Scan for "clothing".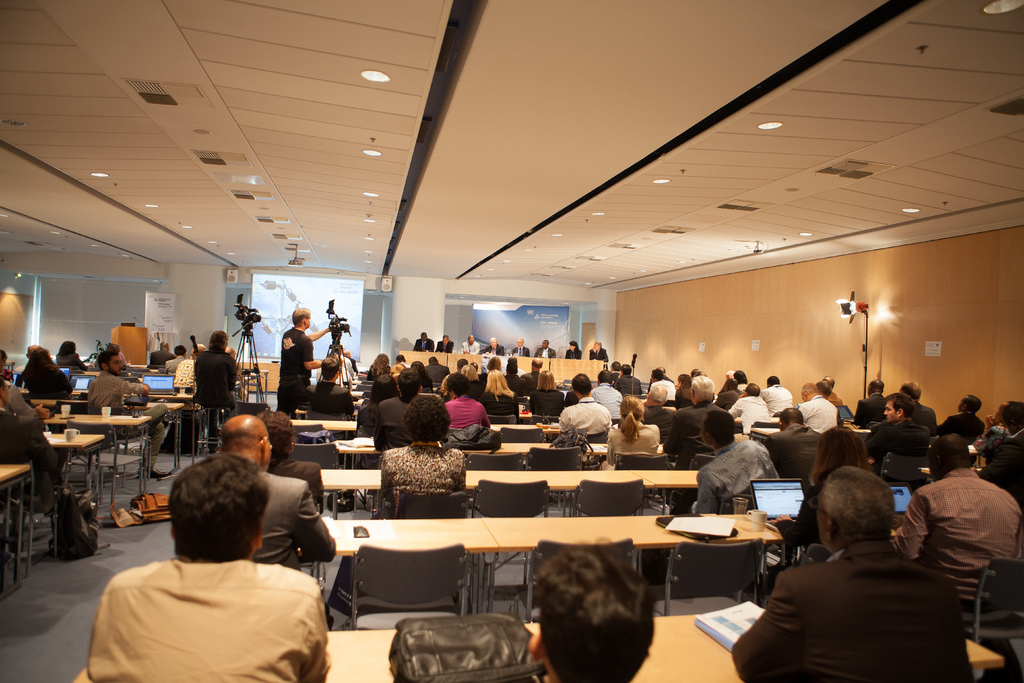
Scan result: x1=611, y1=415, x2=660, y2=457.
